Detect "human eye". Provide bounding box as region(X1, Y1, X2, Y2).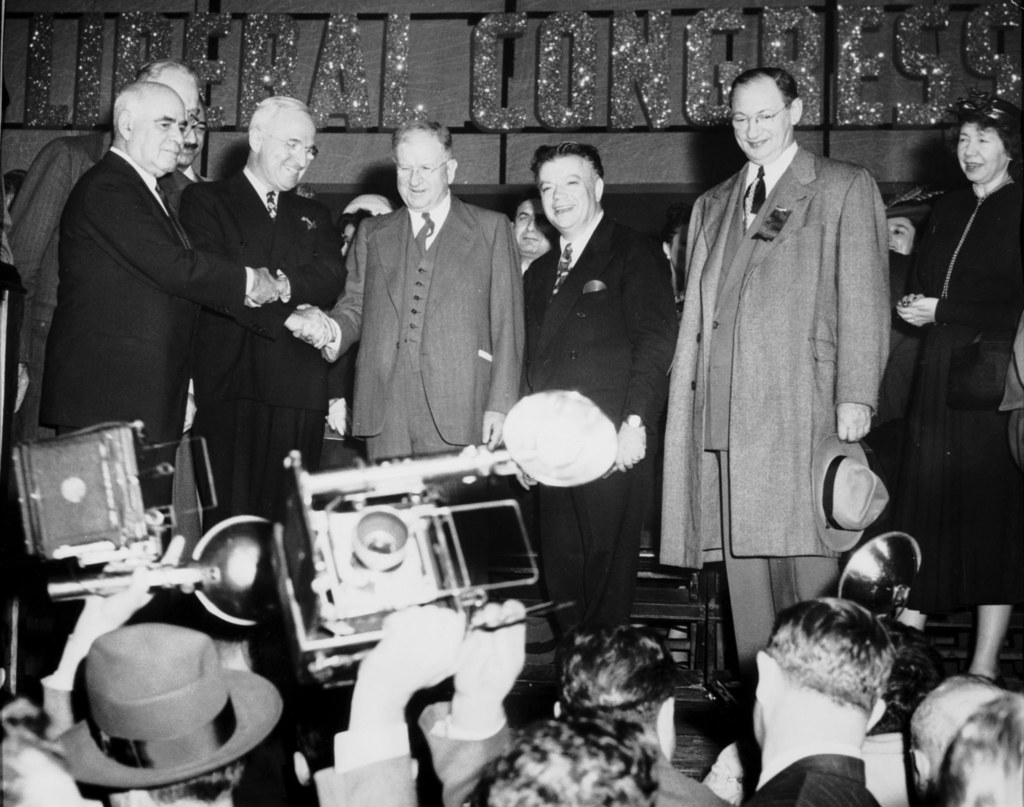
region(562, 175, 579, 187).
